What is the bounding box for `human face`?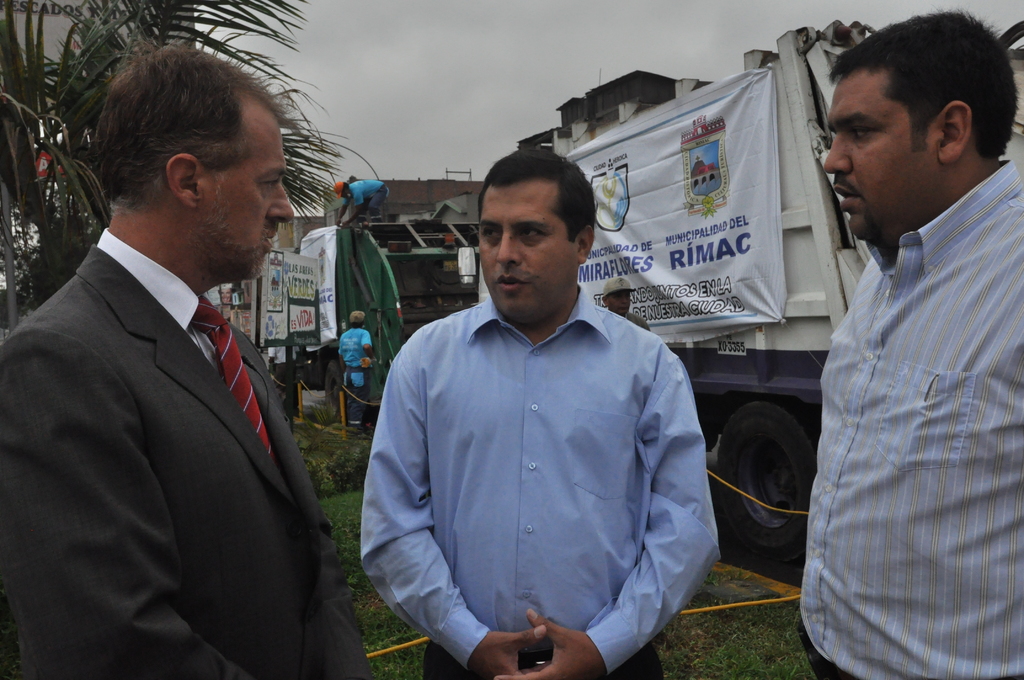
[202, 92, 294, 289].
